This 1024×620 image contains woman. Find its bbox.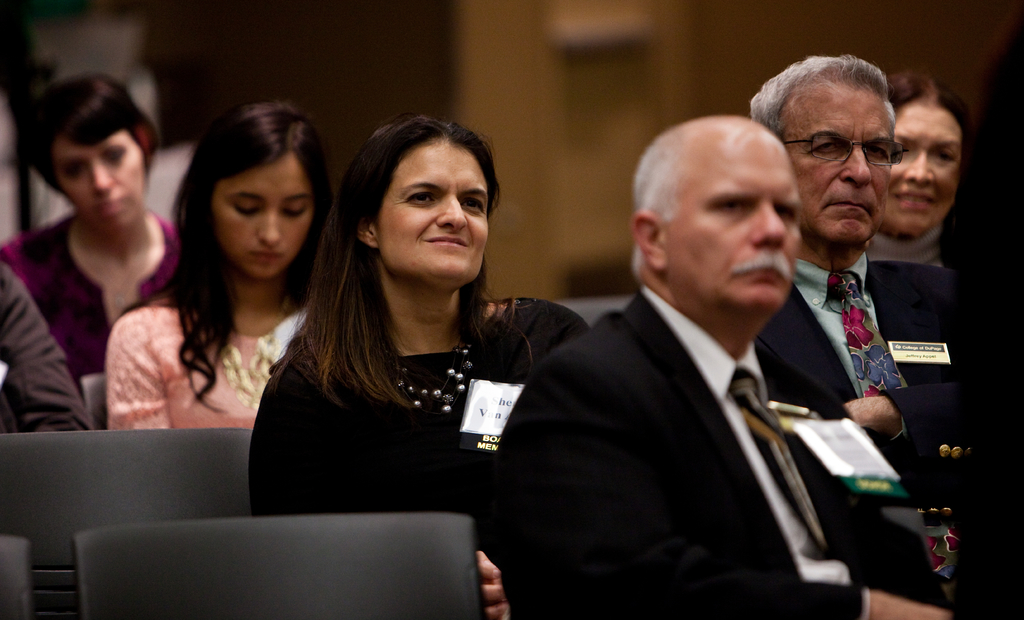
left=248, top=113, right=582, bottom=590.
